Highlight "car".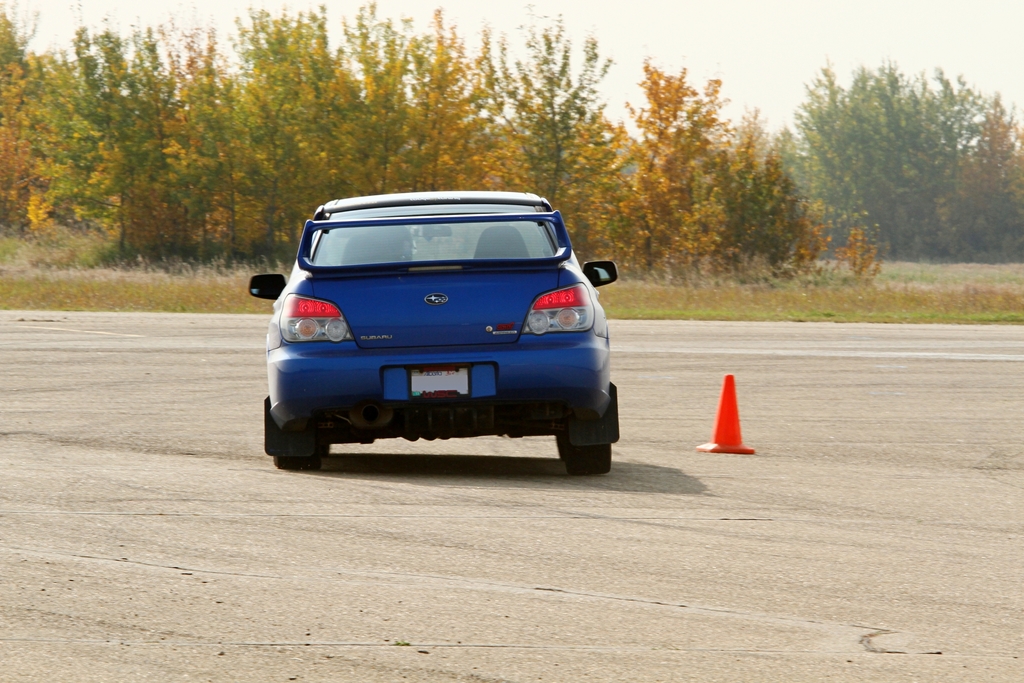
Highlighted region: rect(250, 192, 618, 468).
